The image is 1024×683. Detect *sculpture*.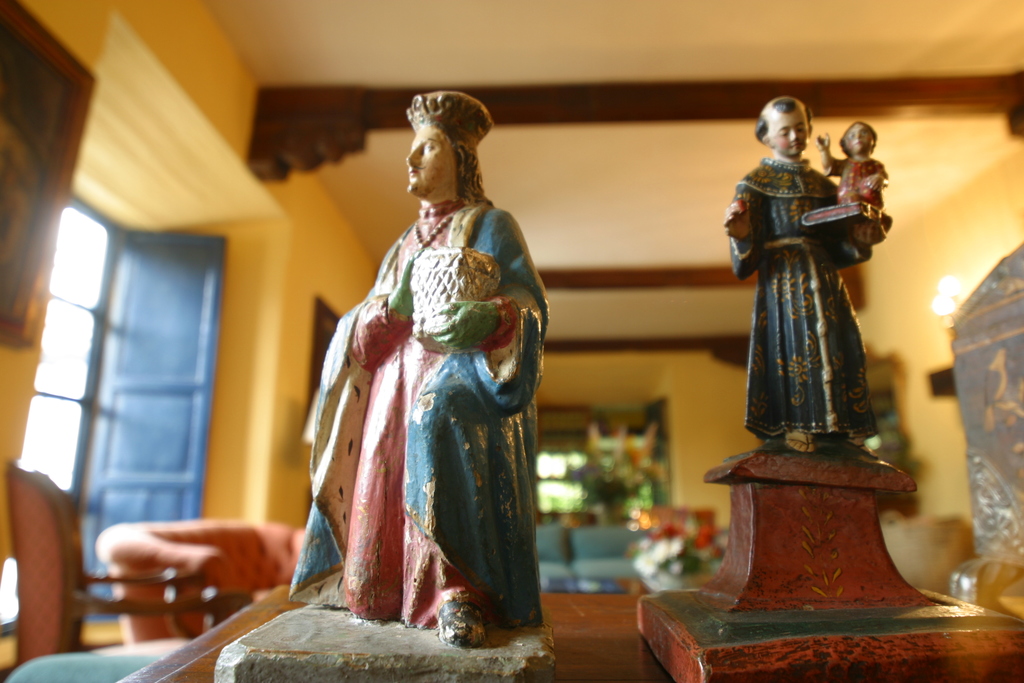
Detection: rect(721, 110, 940, 593).
